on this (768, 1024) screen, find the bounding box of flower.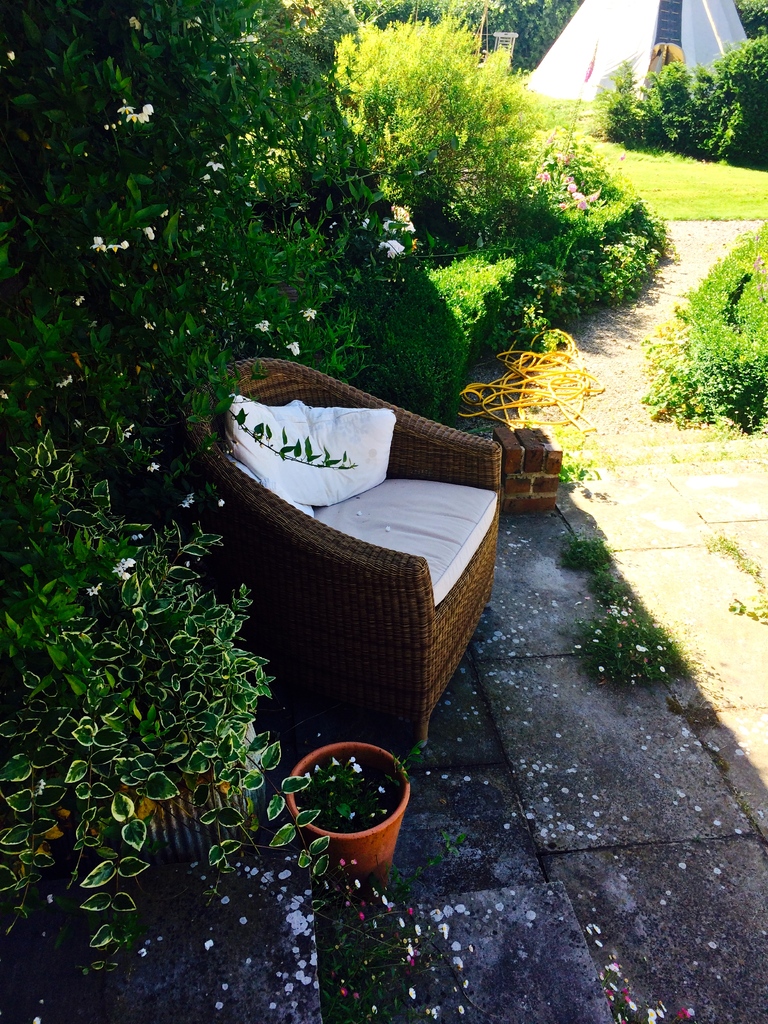
Bounding box: (left=613, top=147, right=627, bottom=161).
